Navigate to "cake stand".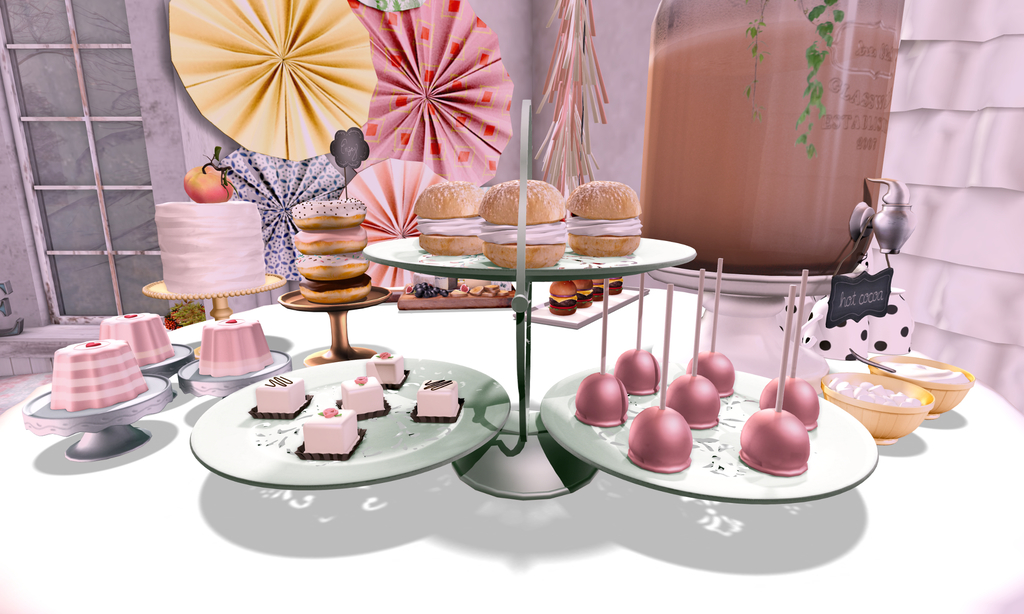
Navigation target: detection(19, 371, 176, 461).
